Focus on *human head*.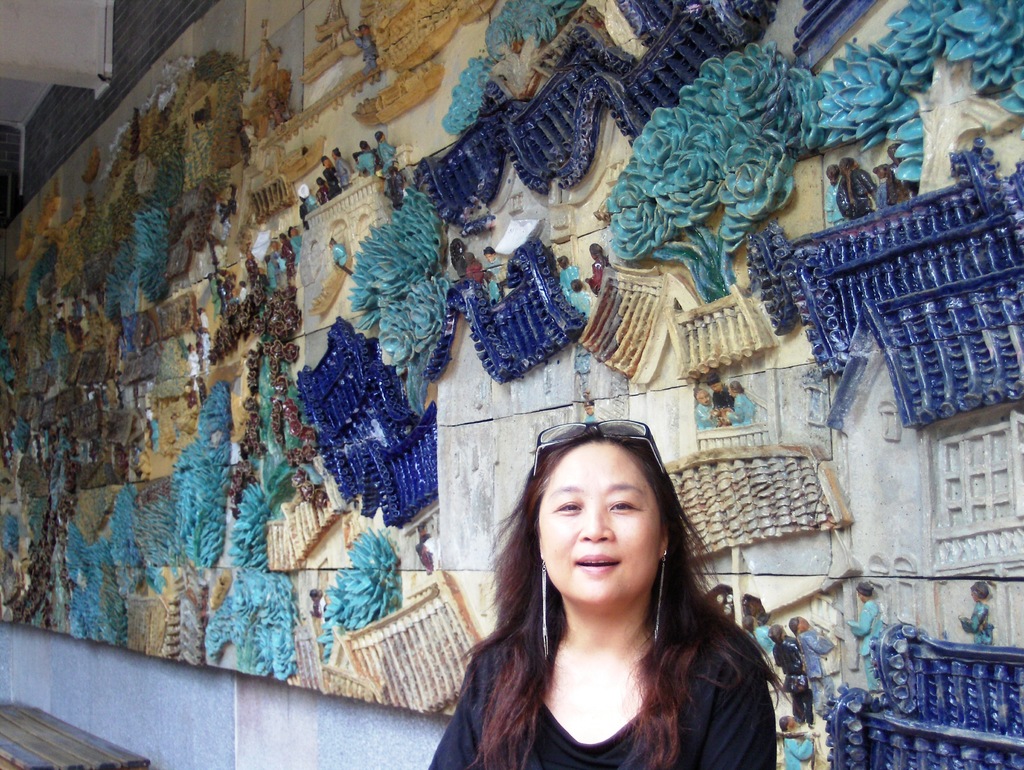
Focused at (535,435,684,614).
